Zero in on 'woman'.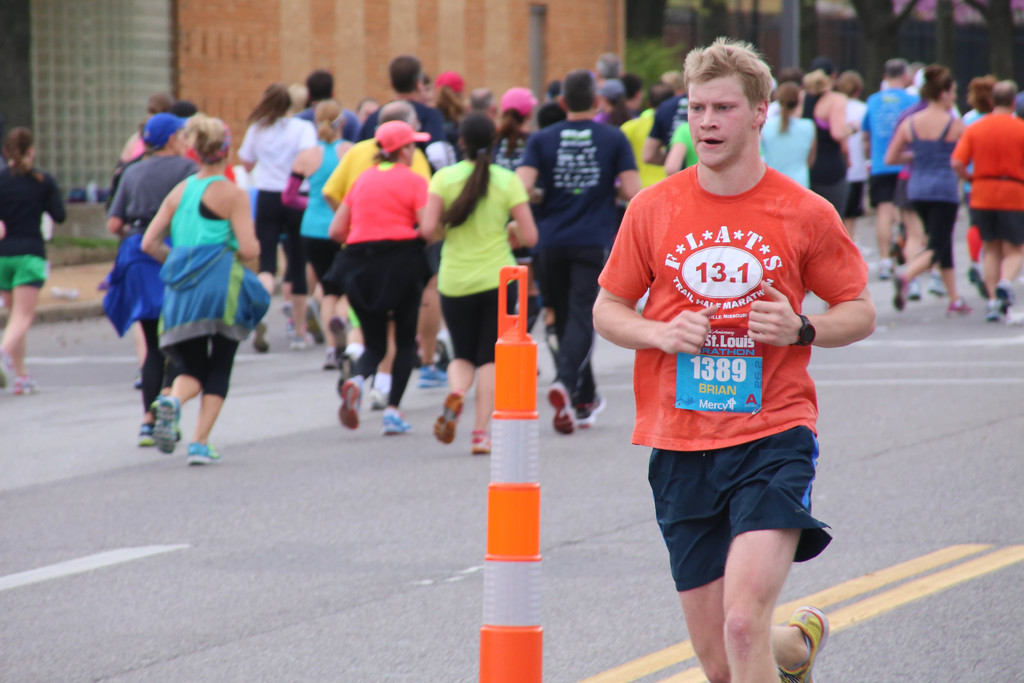
Zeroed in: box(484, 88, 545, 177).
